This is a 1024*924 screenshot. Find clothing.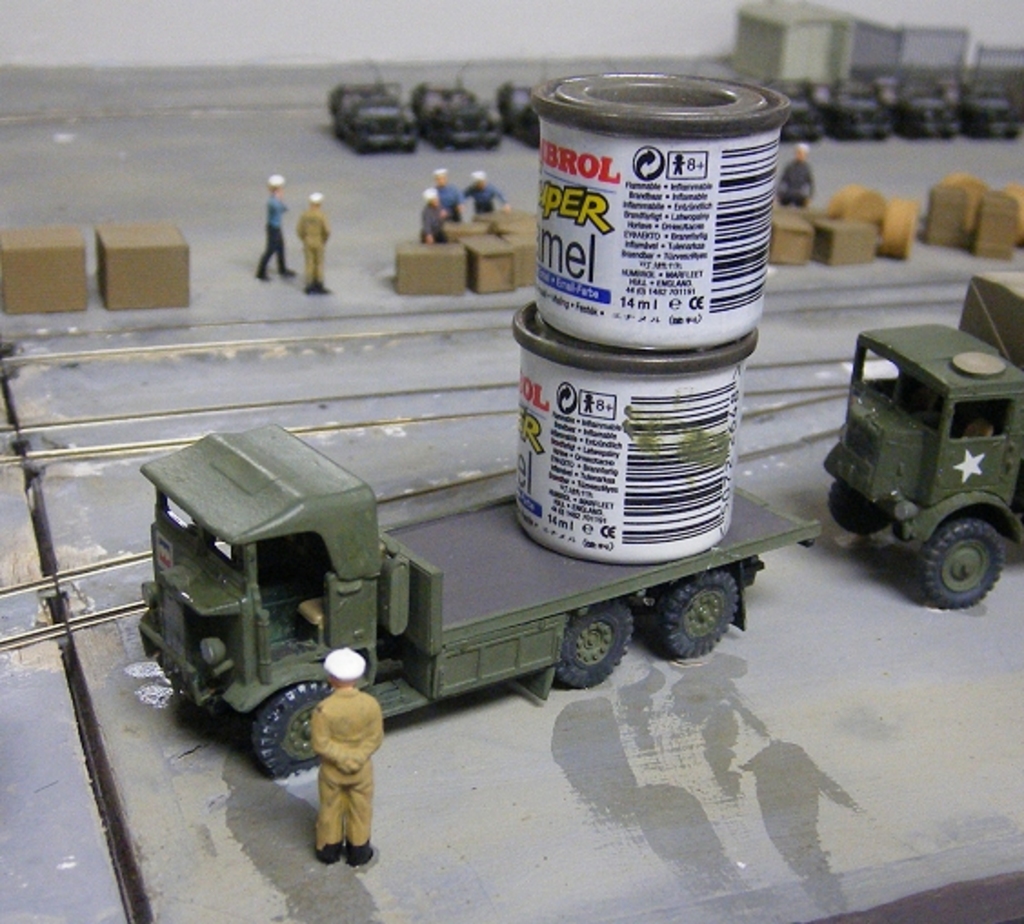
Bounding box: region(420, 202, 446, 244).
